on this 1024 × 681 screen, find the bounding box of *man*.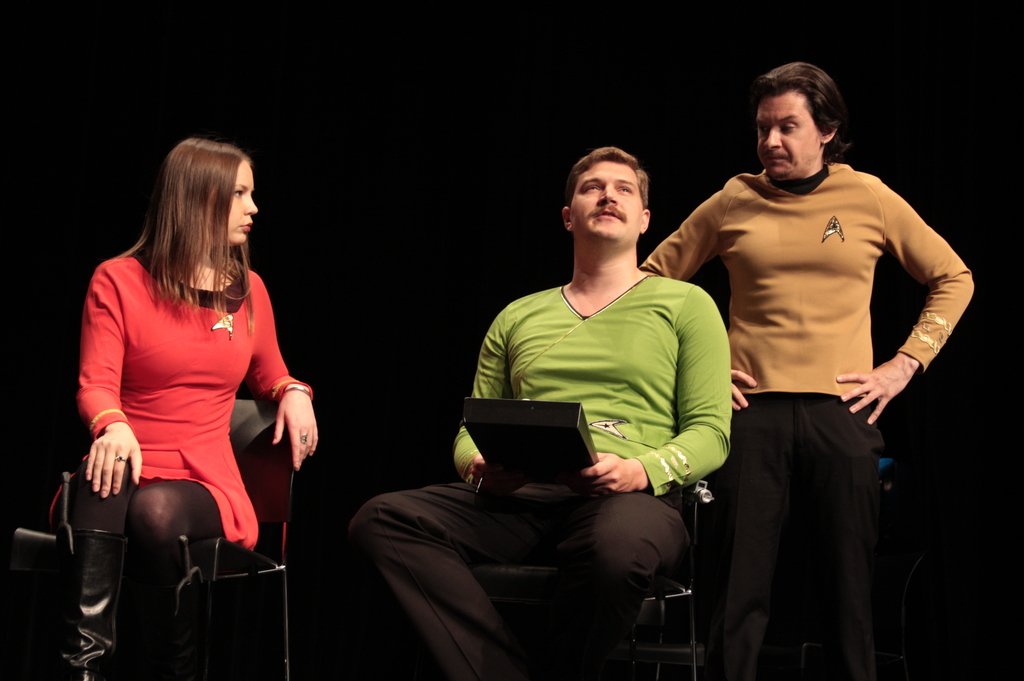
Bounding box: 667,74,975,655.
